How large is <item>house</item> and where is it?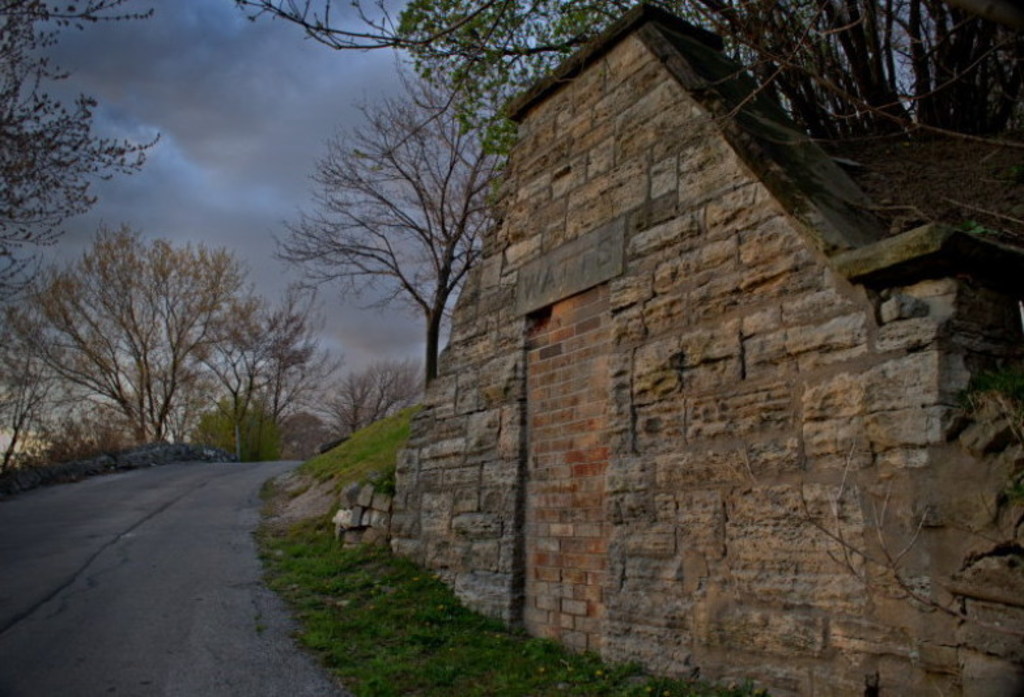
Bounding box: 388, 0, 1023, 696.
